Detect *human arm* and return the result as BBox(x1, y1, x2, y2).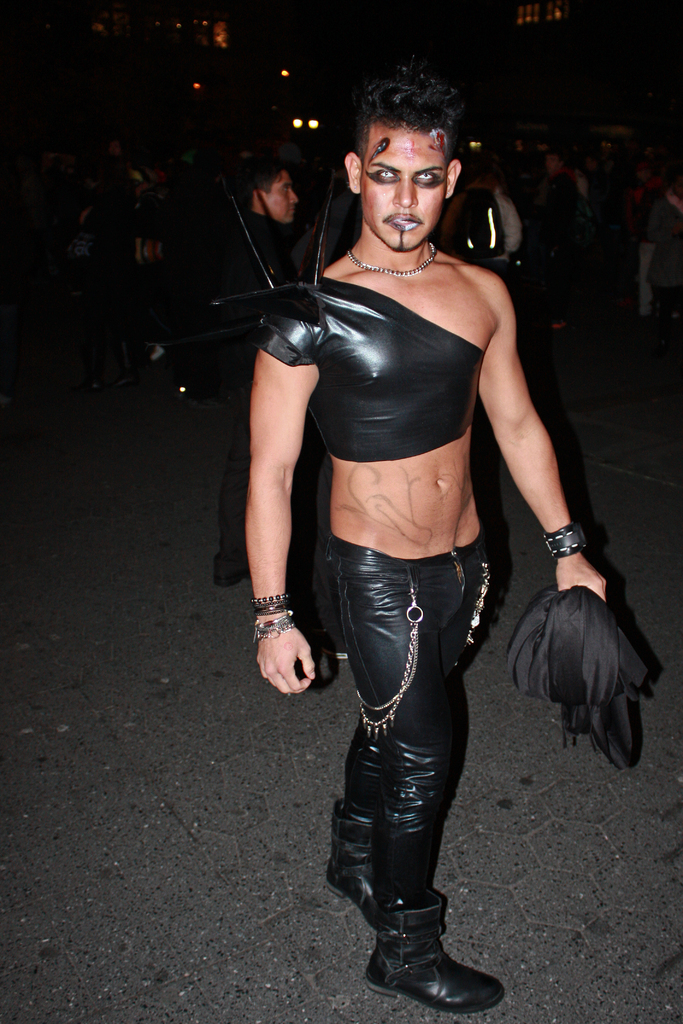
BBox(481, 279, 589, 594).
